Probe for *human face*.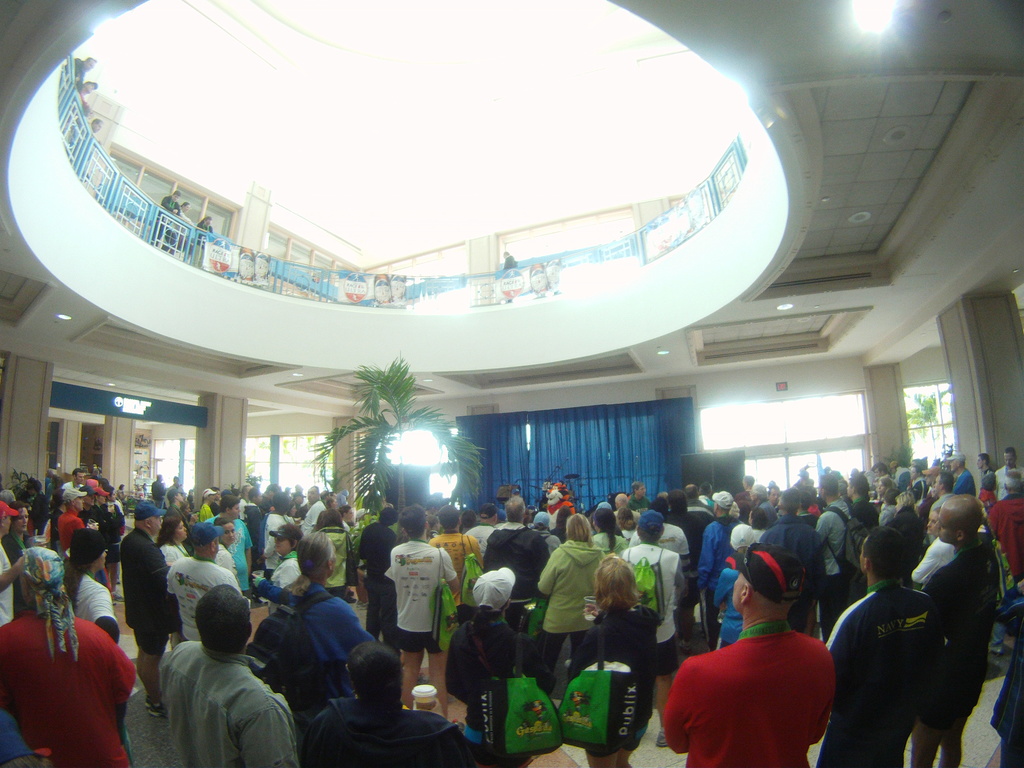
Probe result: 276, 537, 294, 553.
